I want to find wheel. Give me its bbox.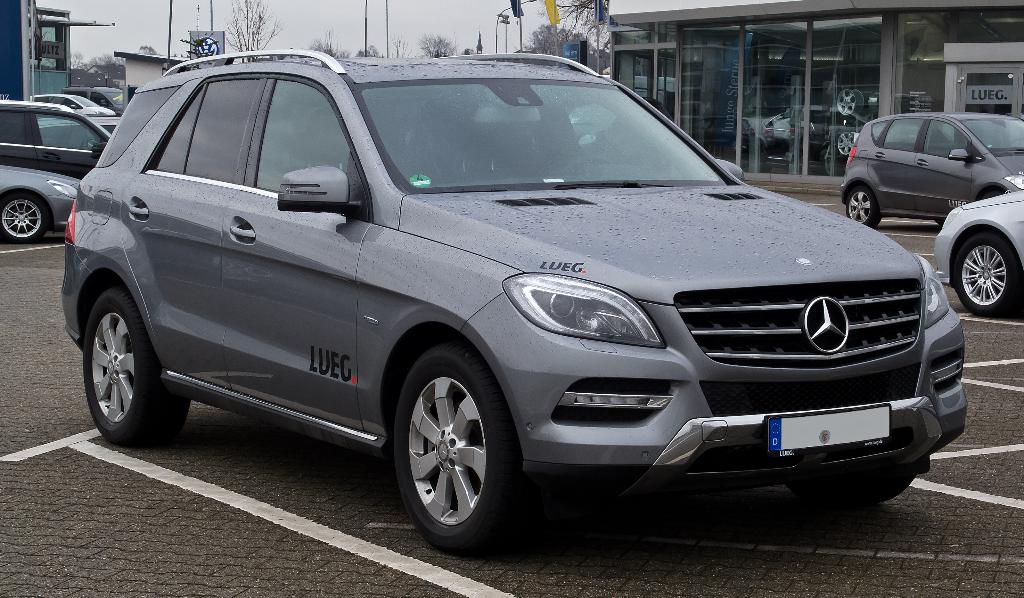
{"left": 845, "top": 188, "right": 881, "bottom": 226}.
